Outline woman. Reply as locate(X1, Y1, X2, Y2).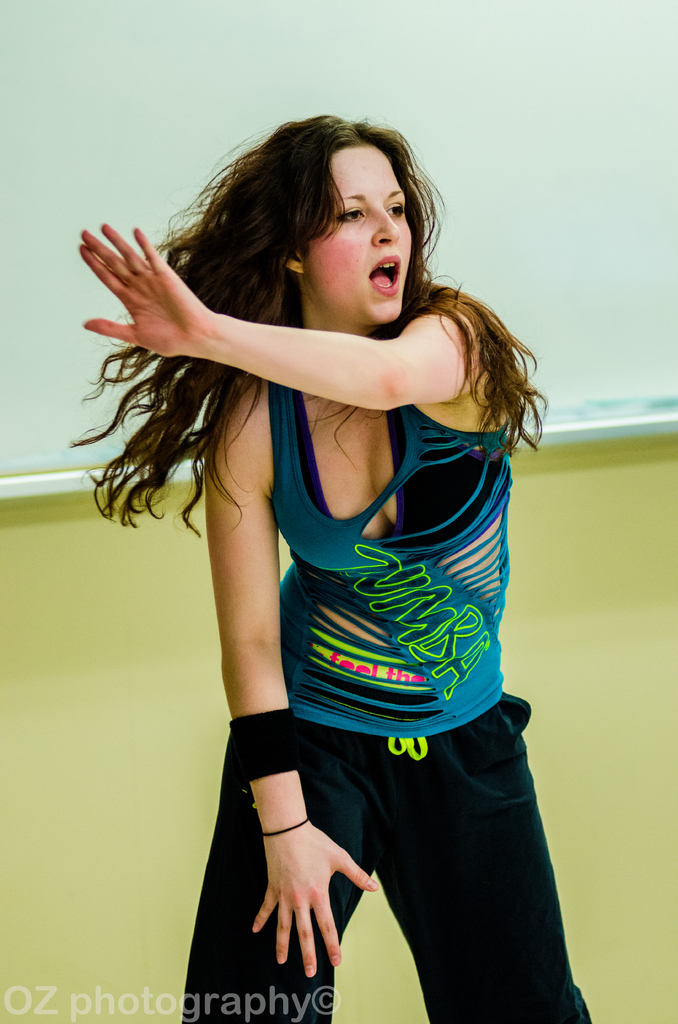
locate(67, 93, 579, 1023).
